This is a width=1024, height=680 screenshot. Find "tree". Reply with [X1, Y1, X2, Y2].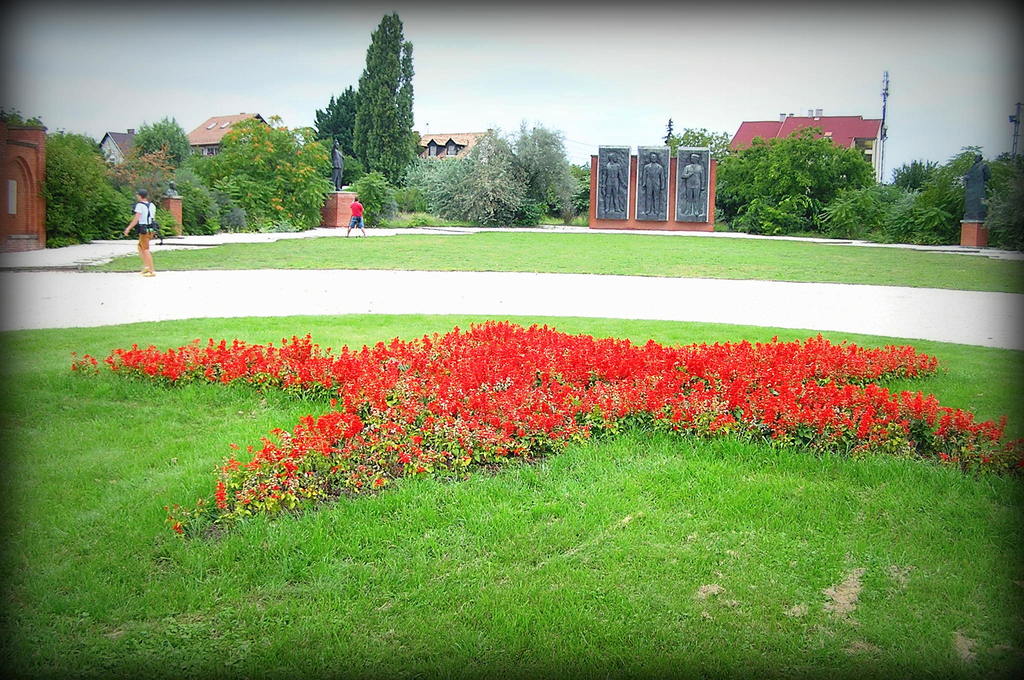
[133, 114, 192, 172].
